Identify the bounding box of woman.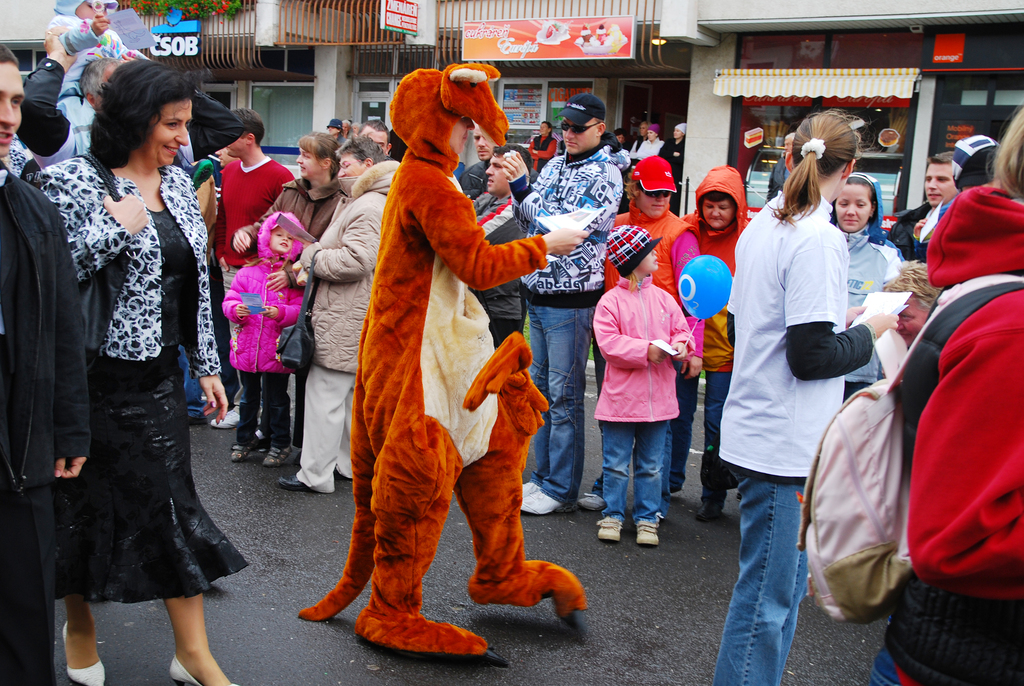
detection(40, 43, 223, 685).
